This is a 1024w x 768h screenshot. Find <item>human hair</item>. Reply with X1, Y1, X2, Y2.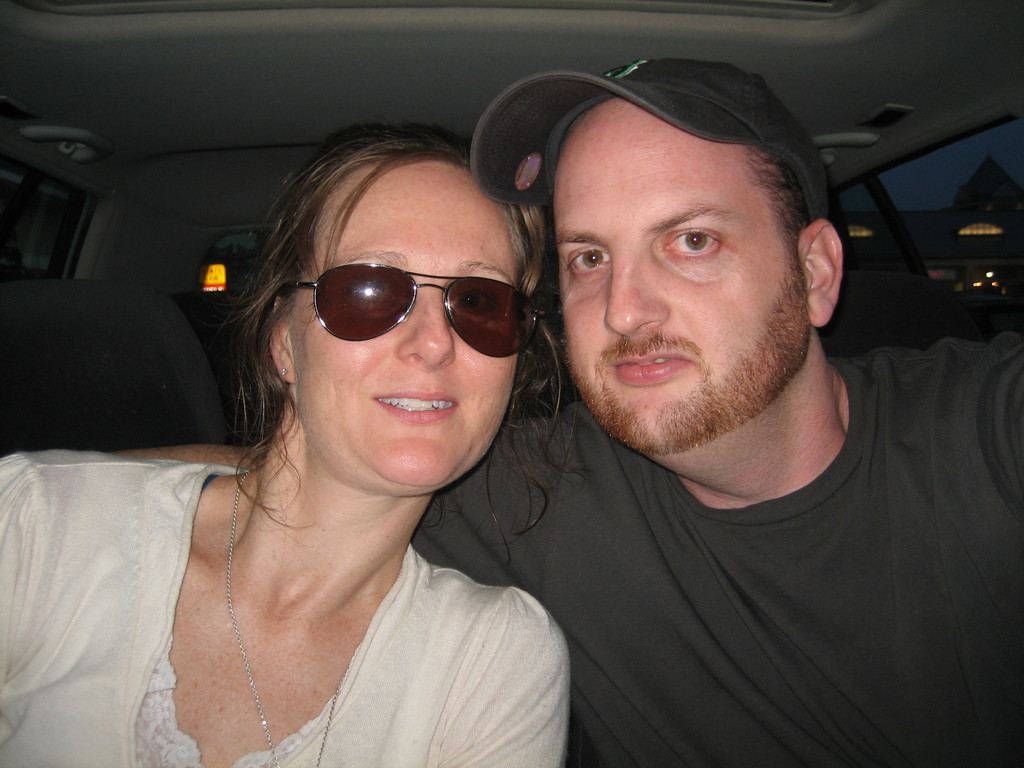
739, 138, 816, 269.
